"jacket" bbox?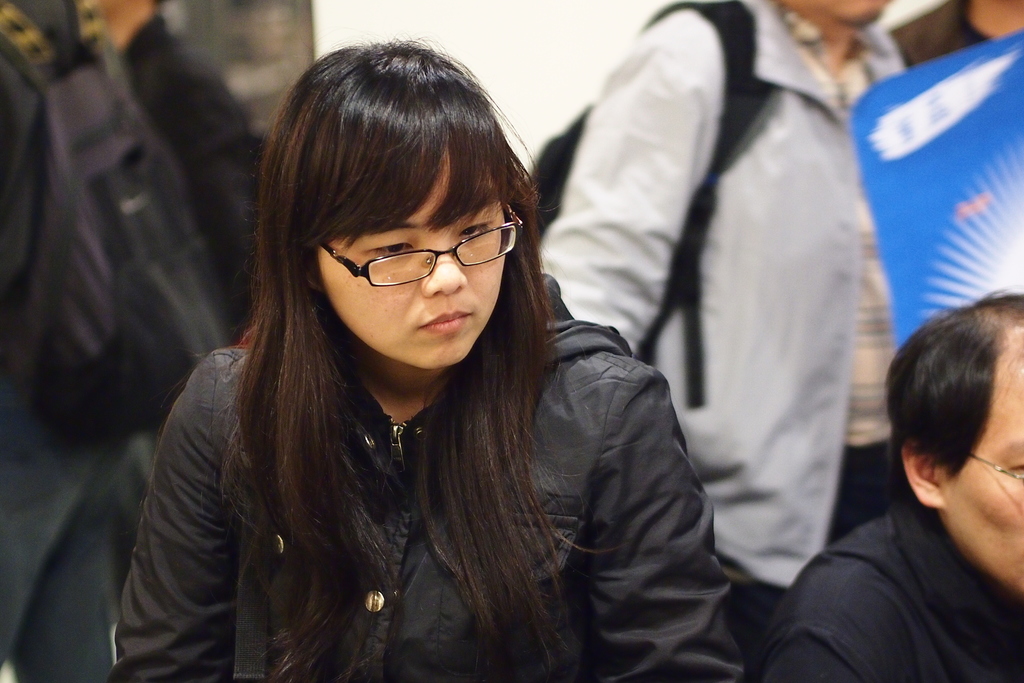
(761, 495, 1023, 682)
